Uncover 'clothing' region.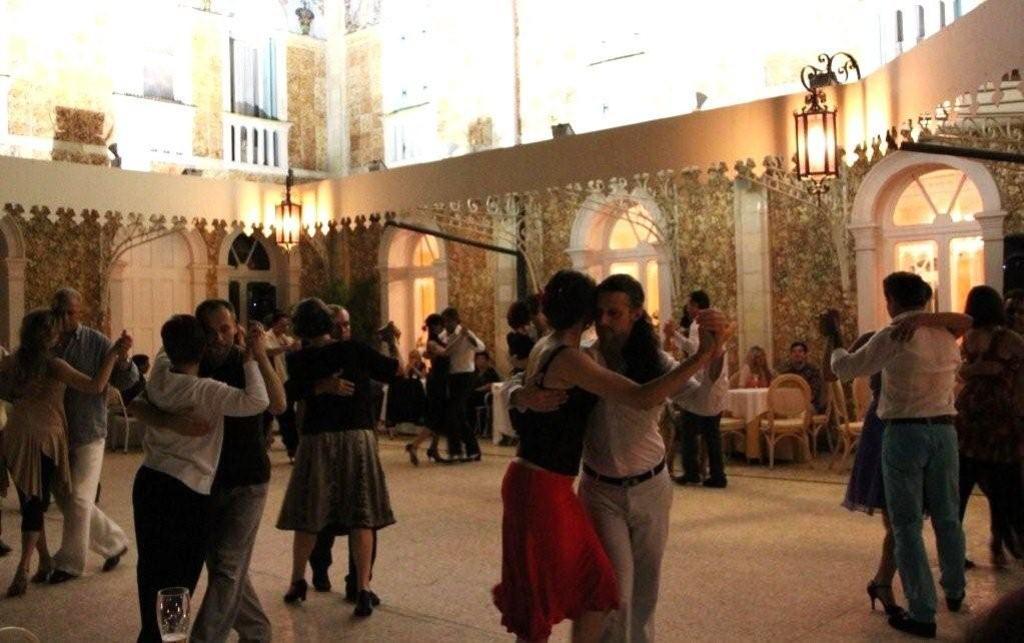
Uncovered: box(391, 317, 441, 471).
